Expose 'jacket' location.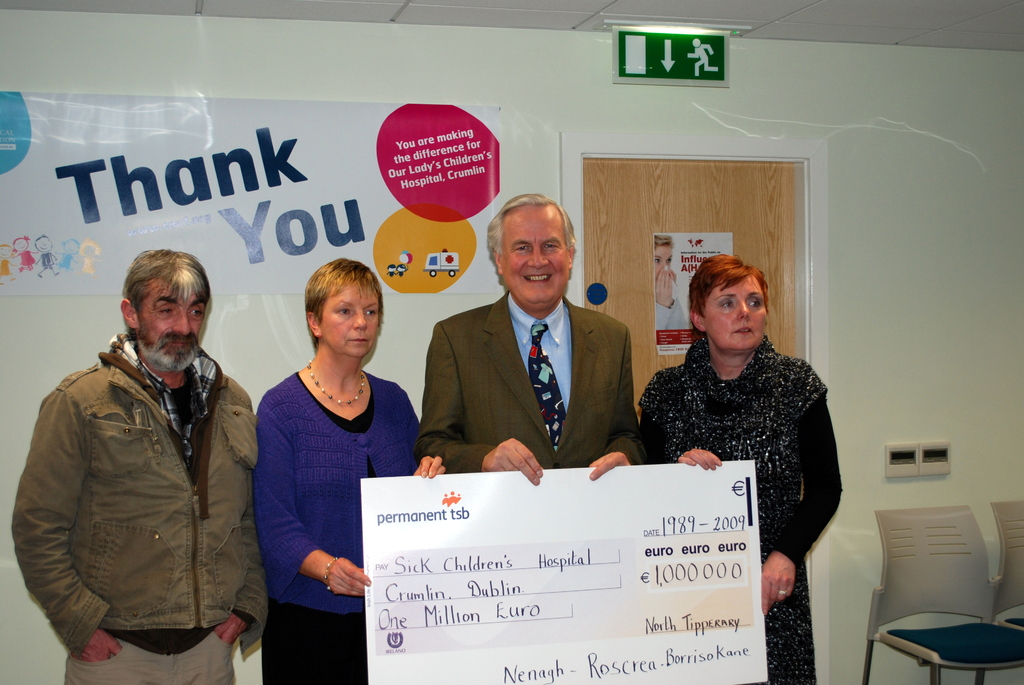
Exposed at bbox(32, 319, 262, 649).
